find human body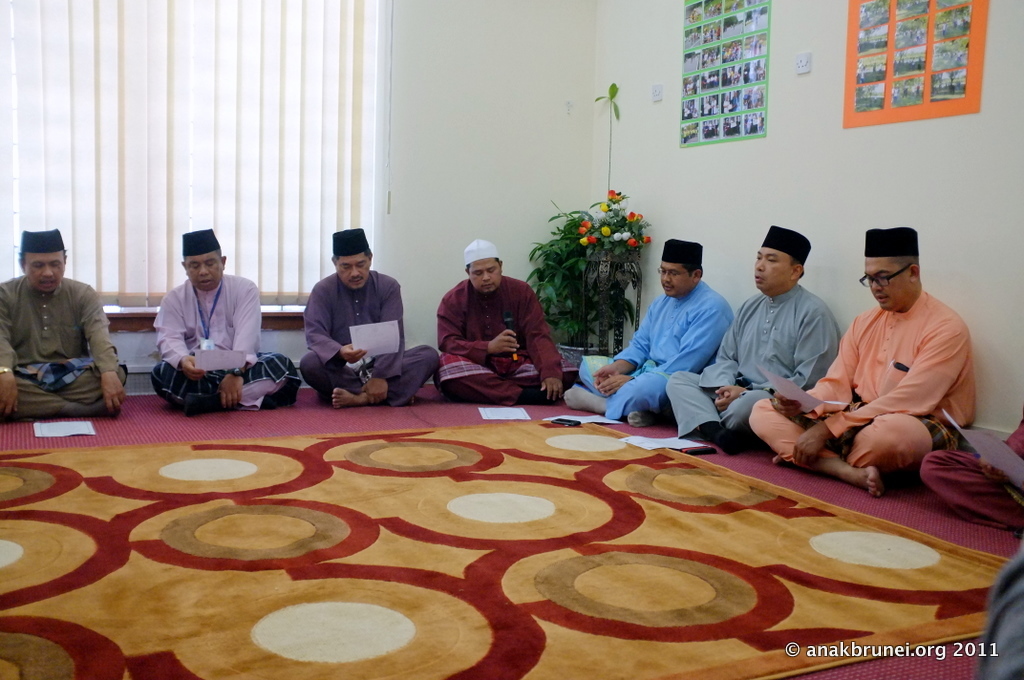
[left=436, top=288, right=589, bottom=403]
